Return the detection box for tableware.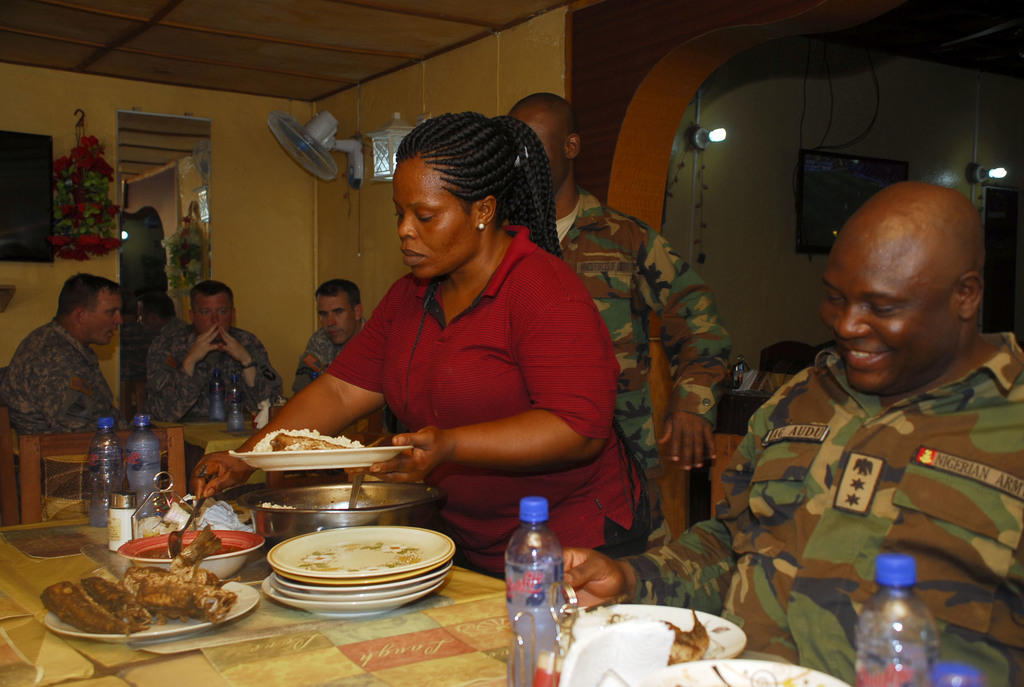
(42, 581, 259, 642).
